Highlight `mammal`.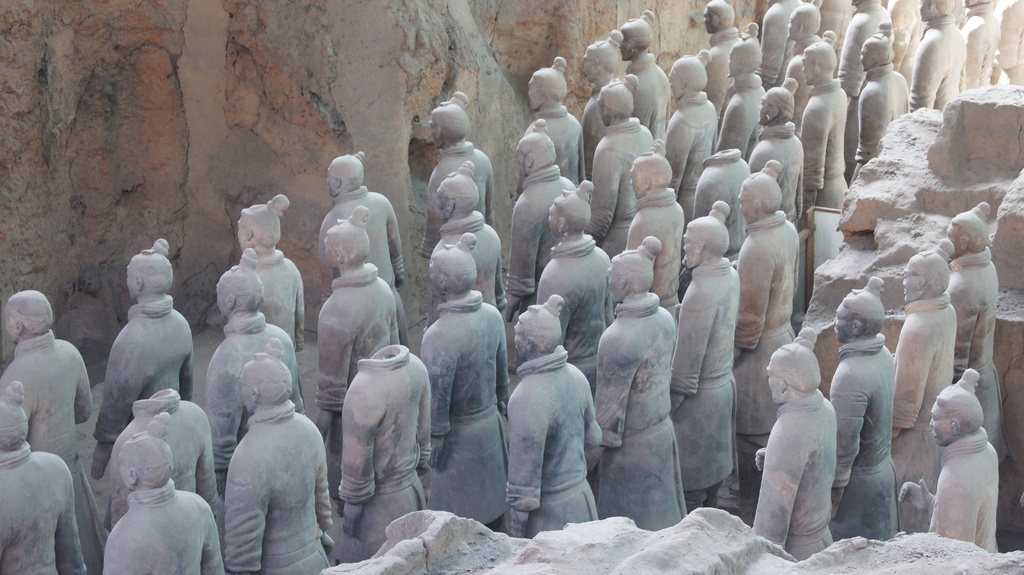
Highlighted region: left=785, top=0, right=824, bottom=89.
